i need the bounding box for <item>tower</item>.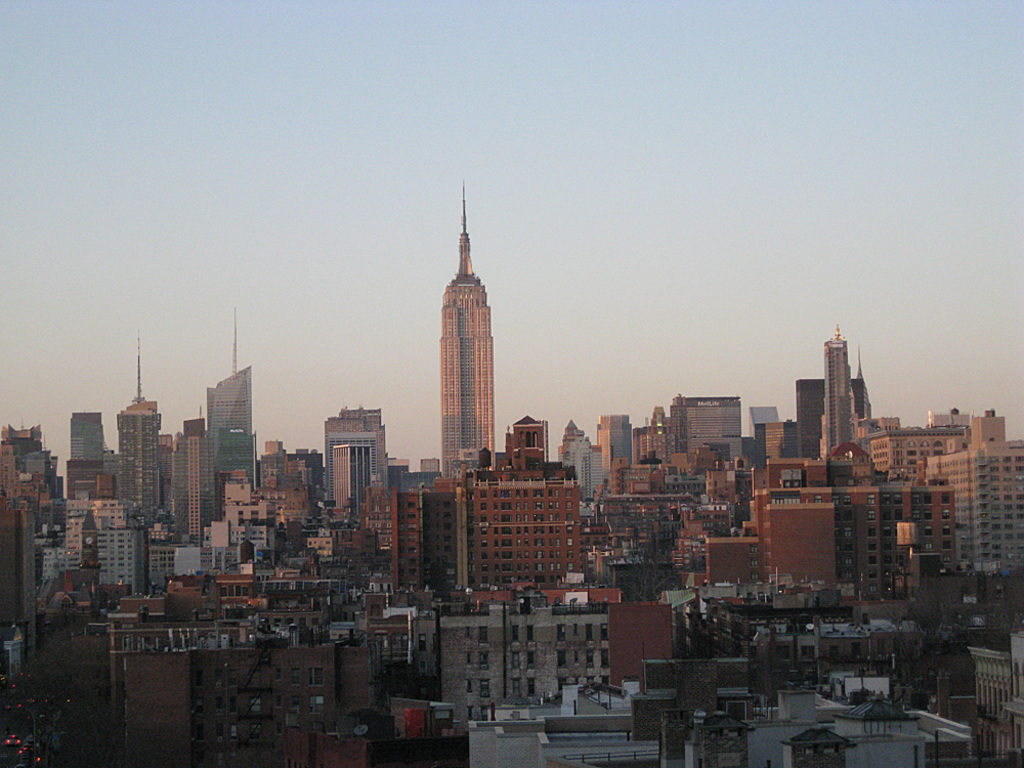
Here it is: x1=738 y1=483 x2=836 y2=587.
